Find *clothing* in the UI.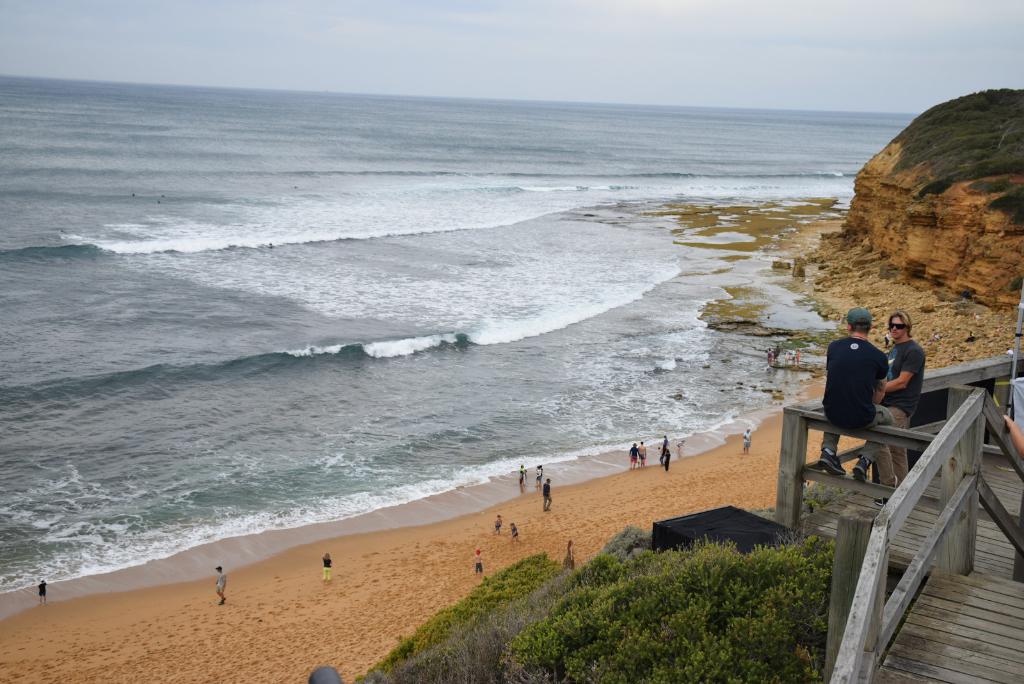
UI element at [518,468,527,482].
